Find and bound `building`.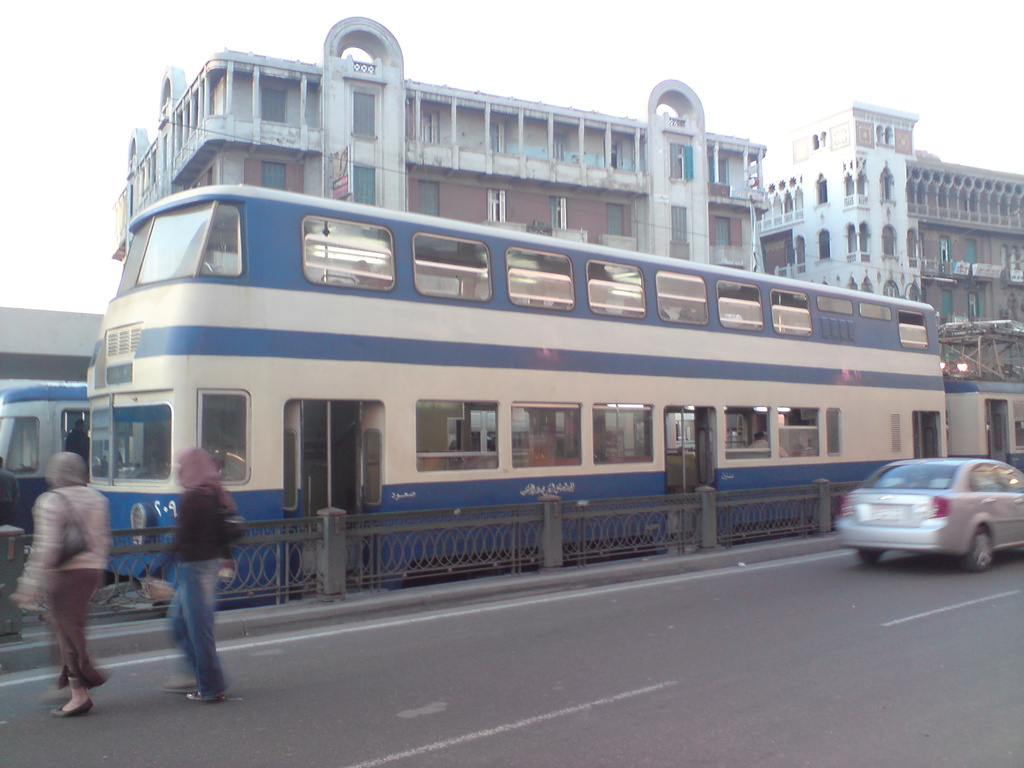
Bound: <region>115, 15, 769, 450</region>.
